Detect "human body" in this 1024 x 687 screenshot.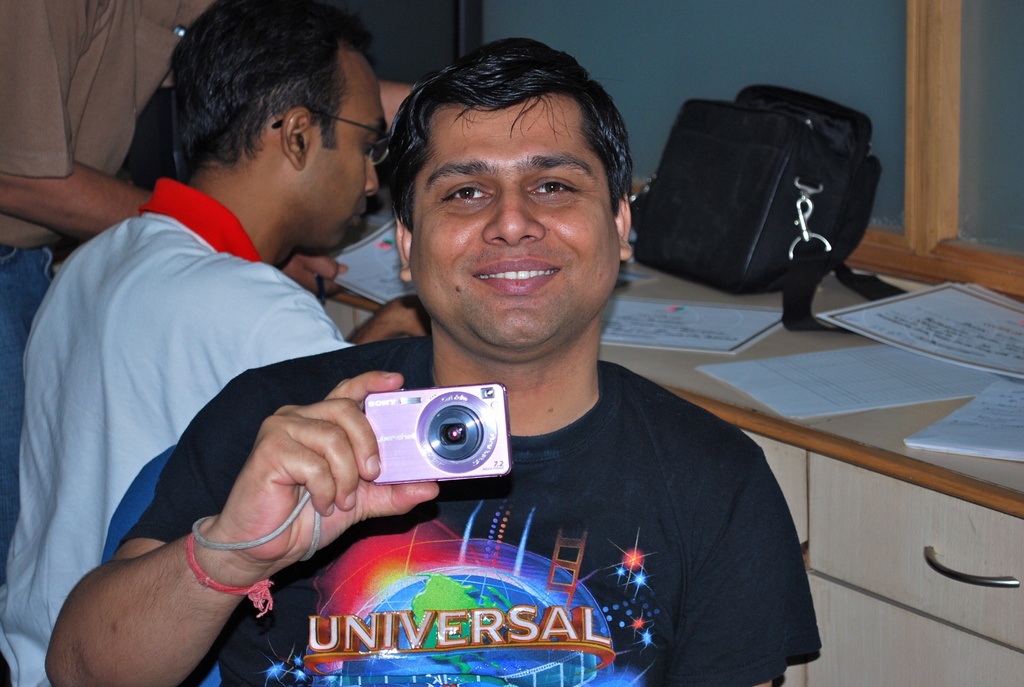
Detection: (x1=15, y1=169, x2=441, y2=686).
